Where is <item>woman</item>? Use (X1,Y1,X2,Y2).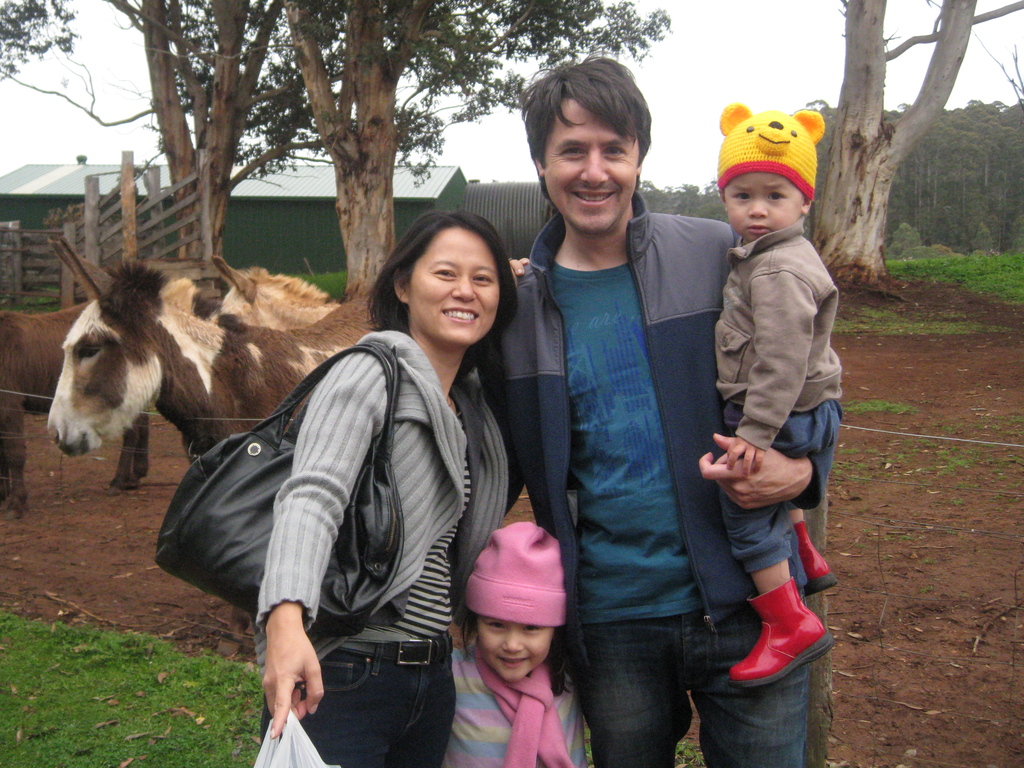
(253,209,527,767).
